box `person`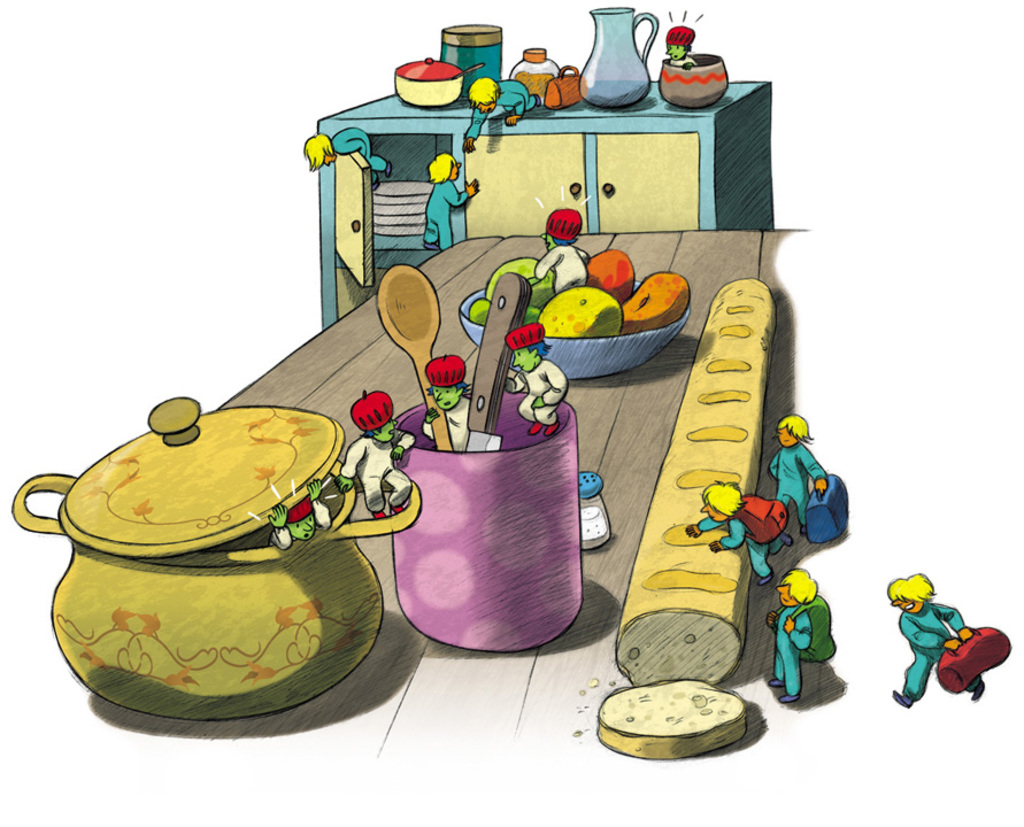
(left=303, top=127, right=393, bottom=192)
